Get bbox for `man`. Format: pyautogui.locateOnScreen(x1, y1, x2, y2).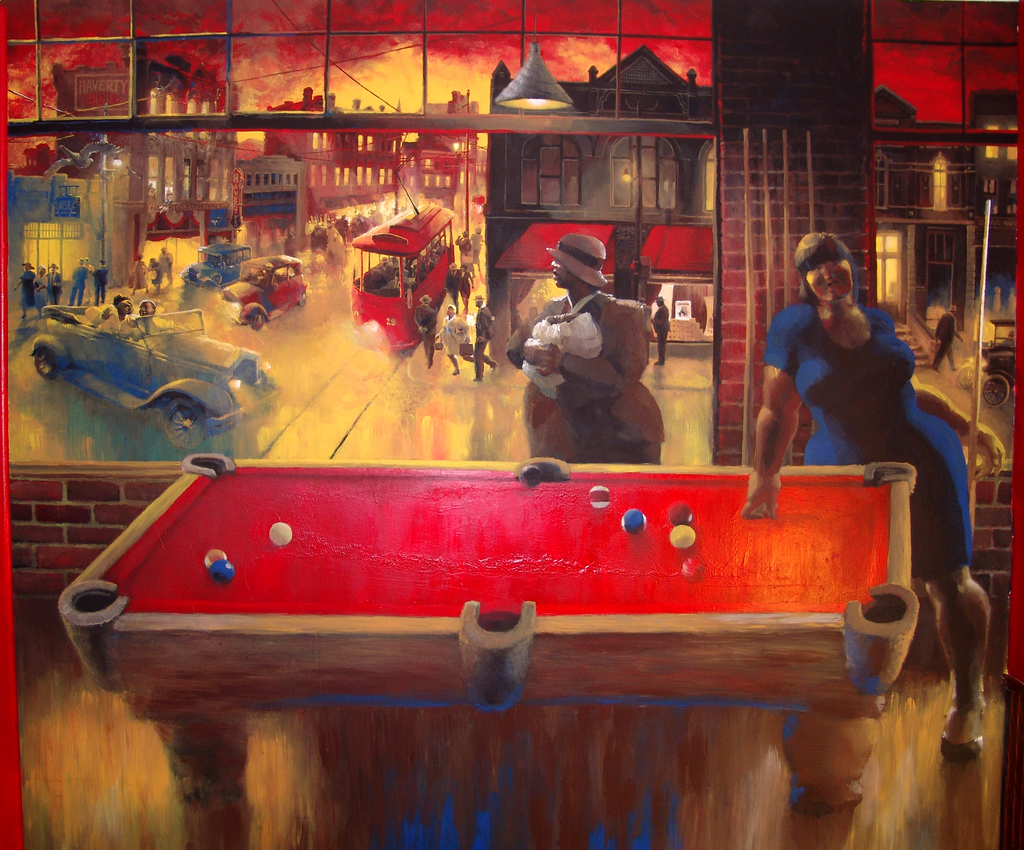
pyautogui.locateOnScreen(414, 295, 439, 370).
